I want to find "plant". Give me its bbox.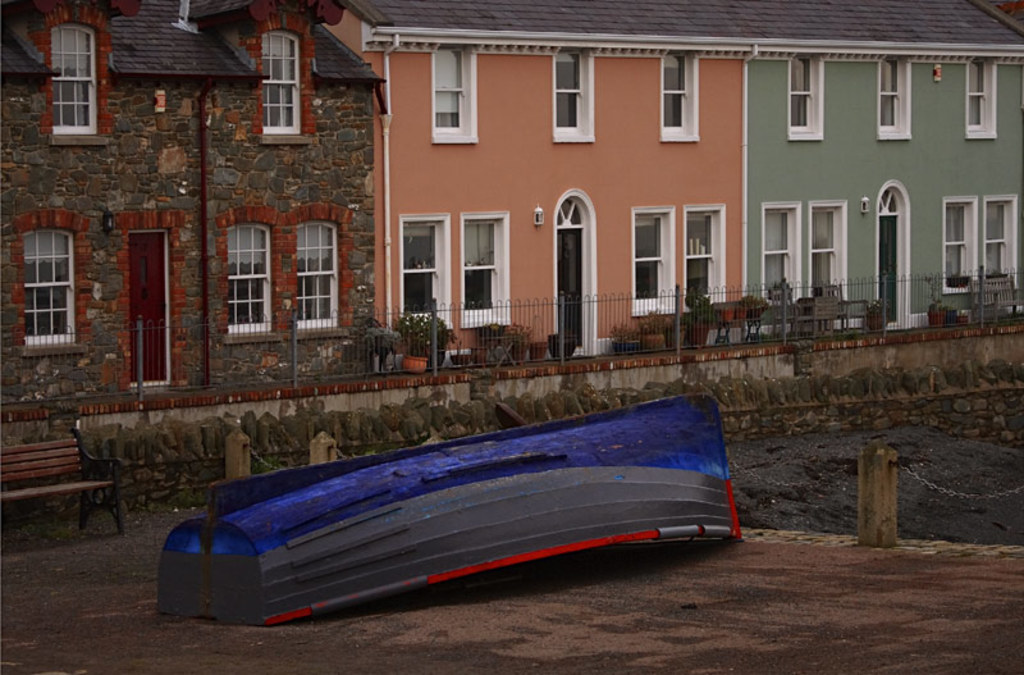
select_region(636, 311, 668, 333).
